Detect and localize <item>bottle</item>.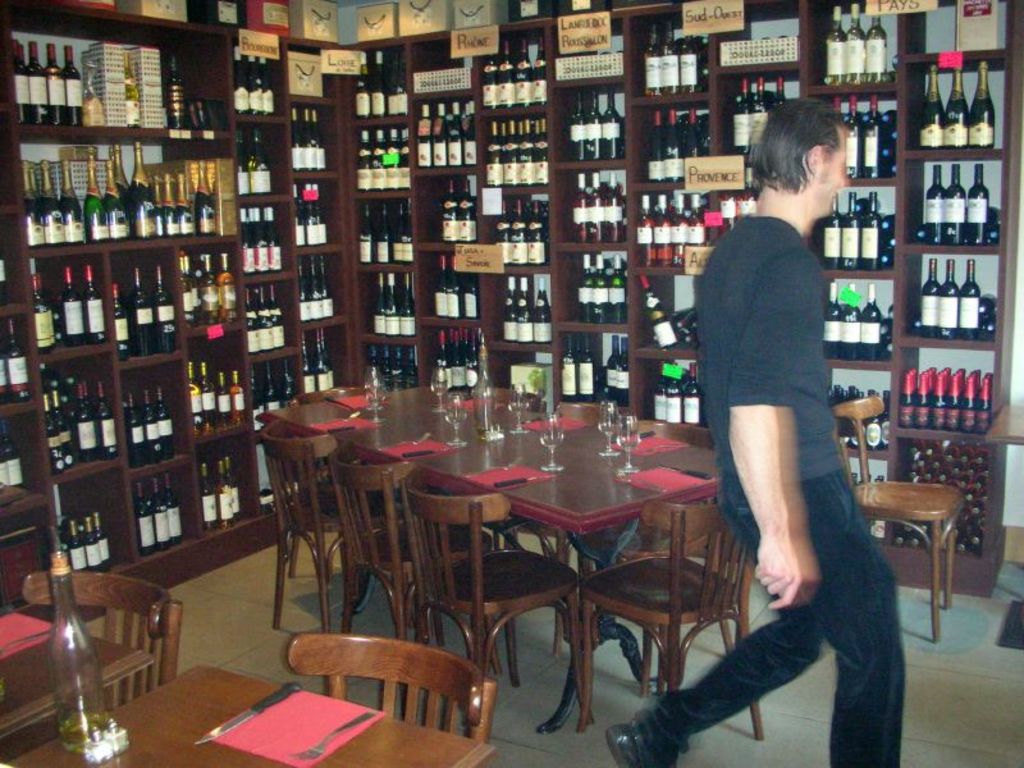
Localized at crop(956, 261, 992, 332).
